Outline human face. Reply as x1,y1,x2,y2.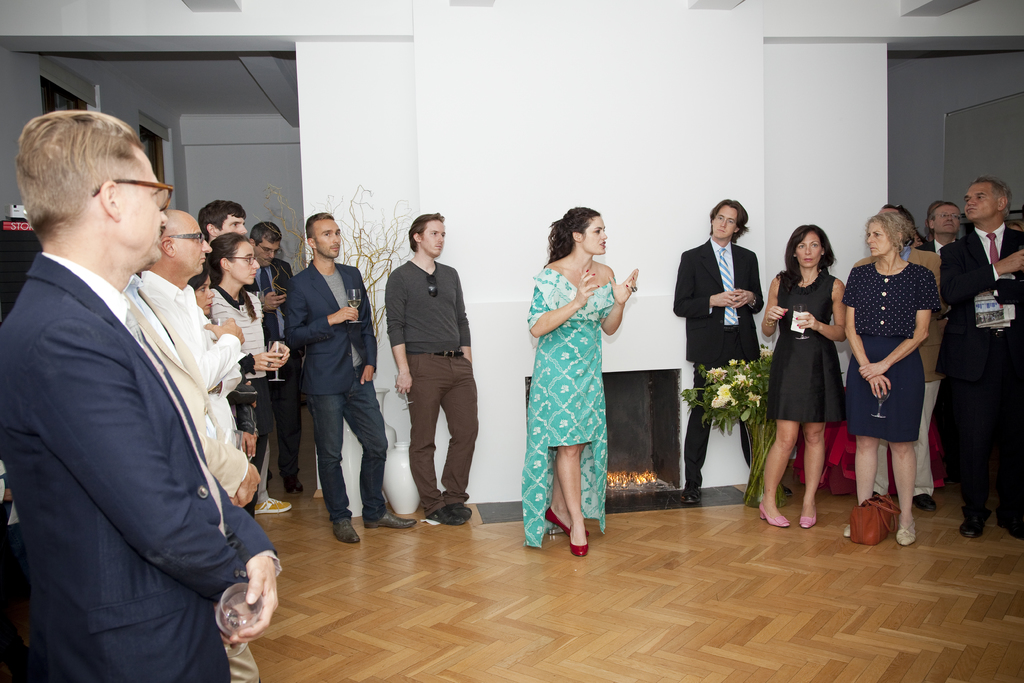
222,215,247,233.
